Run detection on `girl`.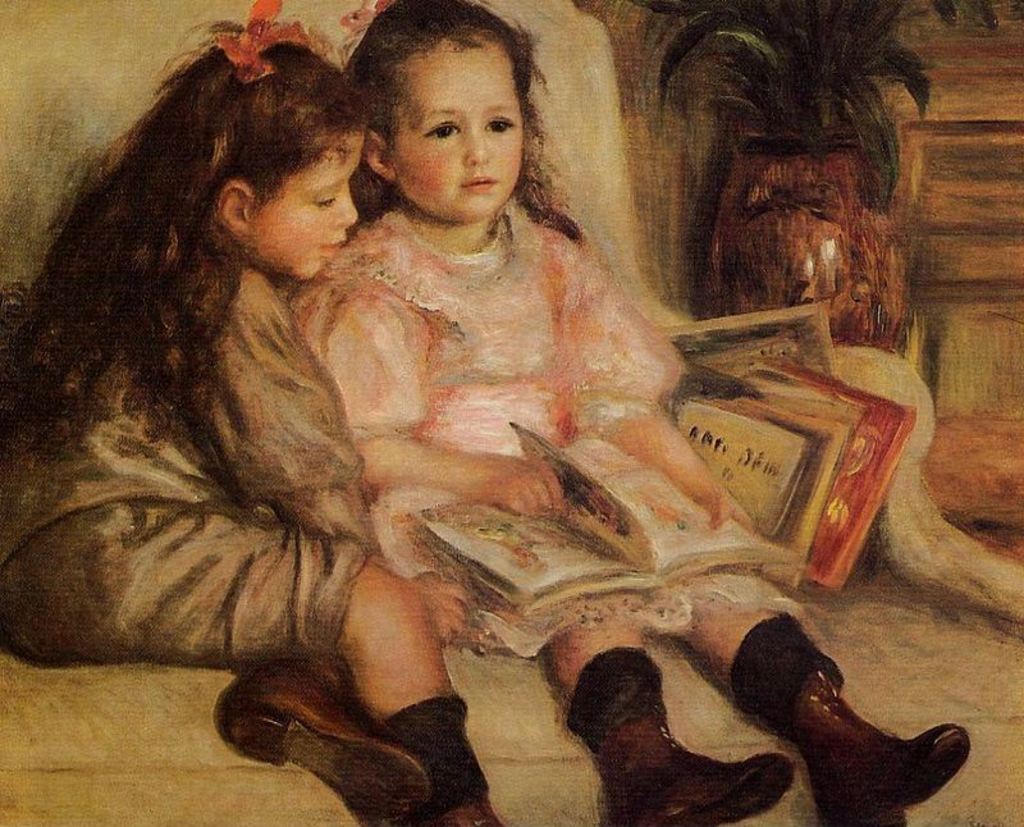
Result: (left=0, top=0, right=502, bottom=826).
